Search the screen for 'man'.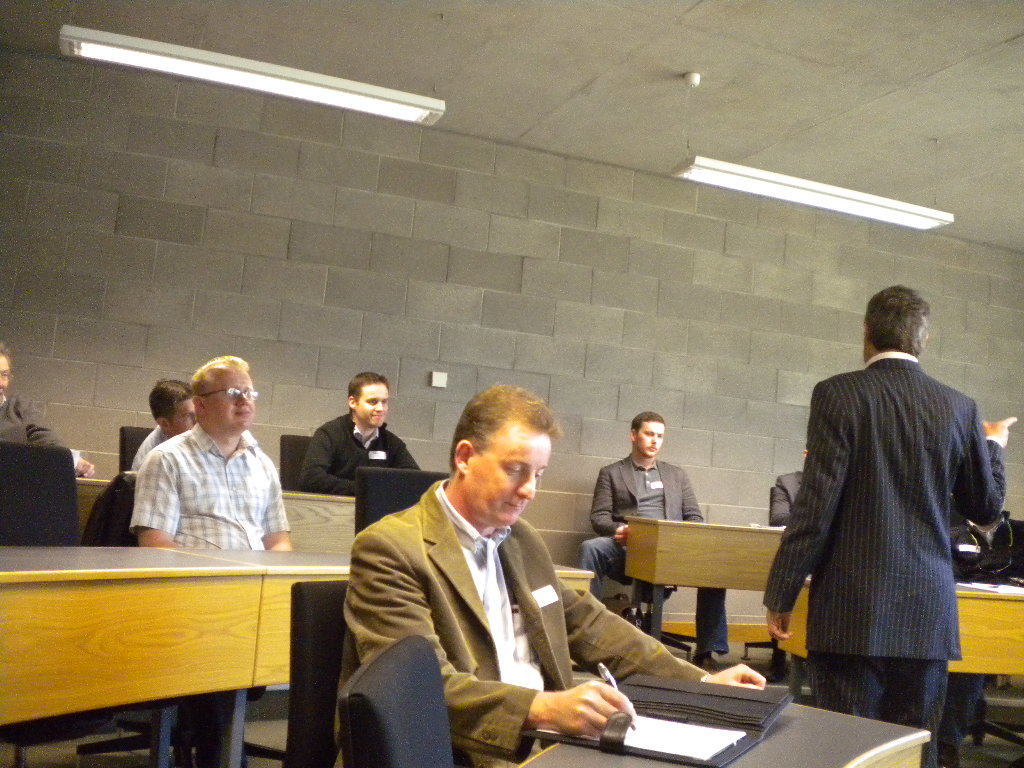
Found at rect(133, 375, 199, 471).
